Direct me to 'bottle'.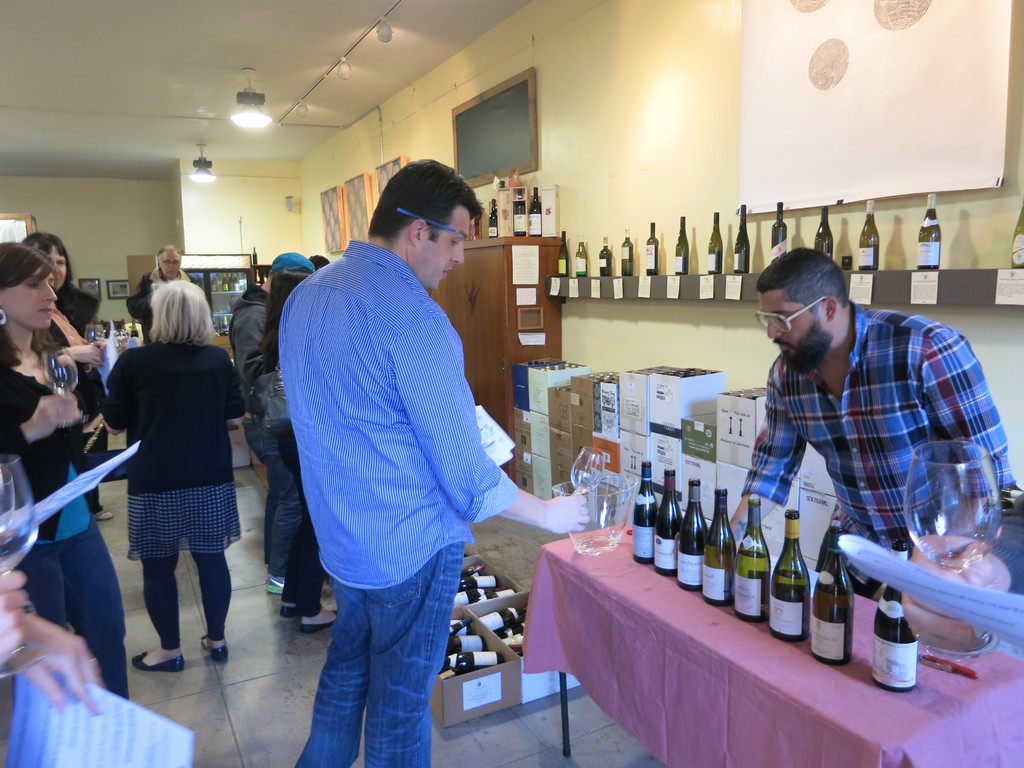
Direction: [x1=243, y1=273, x2=246, y2=297].
